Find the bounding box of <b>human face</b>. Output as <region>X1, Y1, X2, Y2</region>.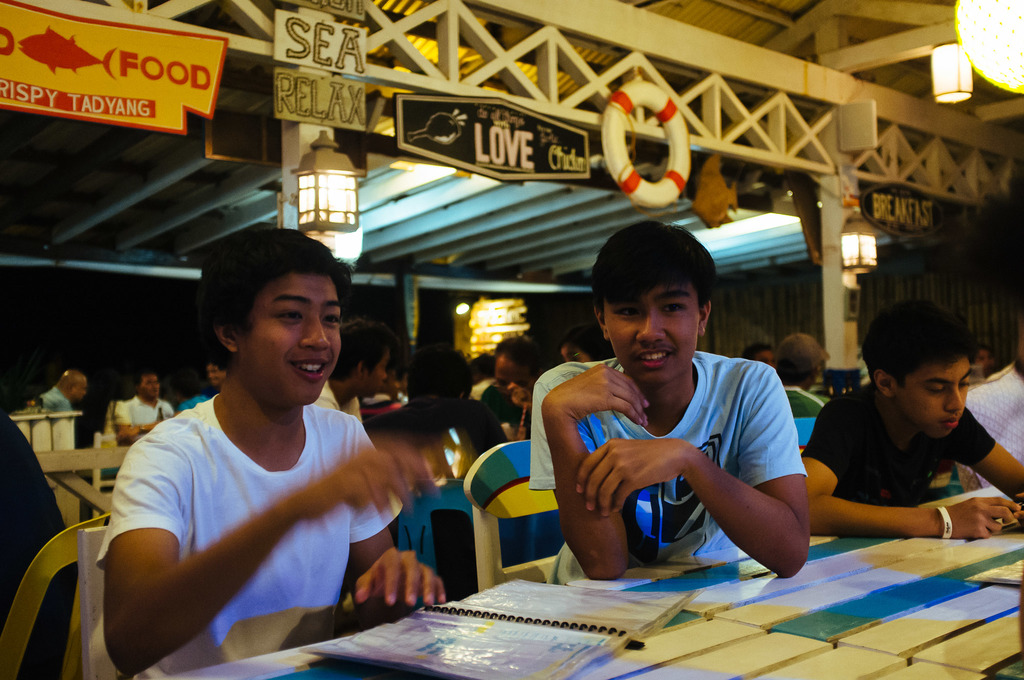
<region>563, 344, 590, 363</region>.
